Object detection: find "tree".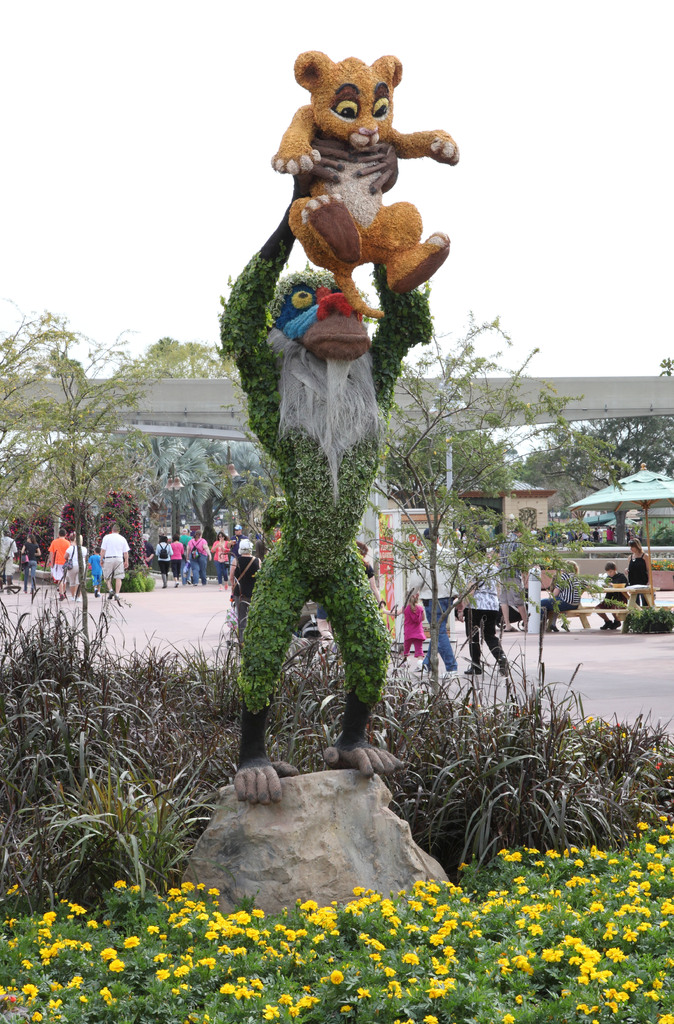
bbox=[135, 335, 287, 525].
